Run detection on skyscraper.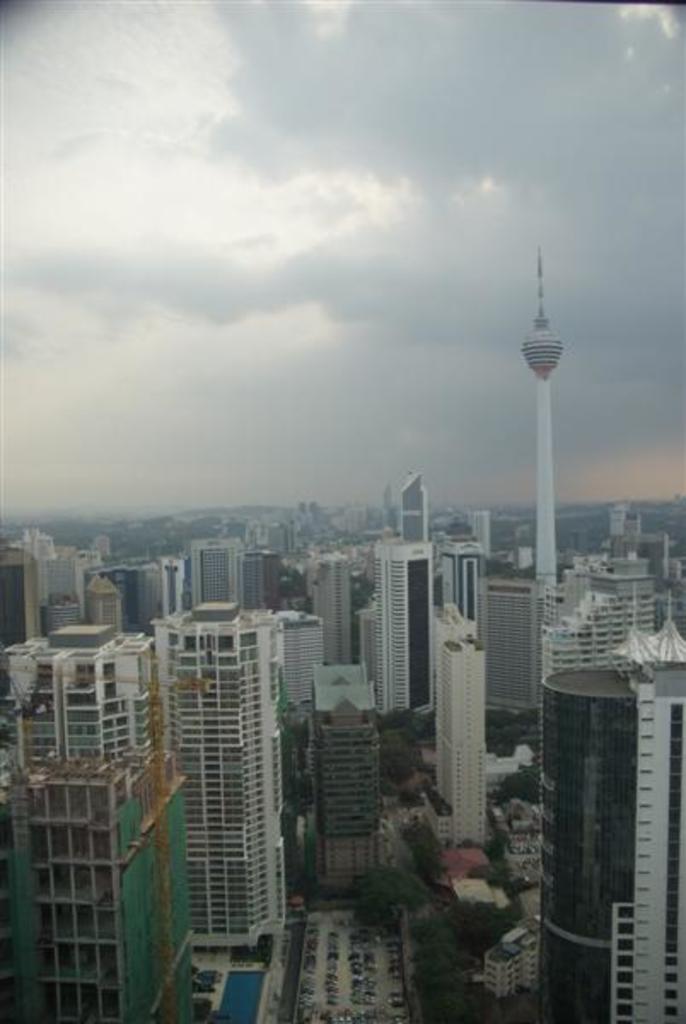
Result: Rect(423, 594, 497, 862).
